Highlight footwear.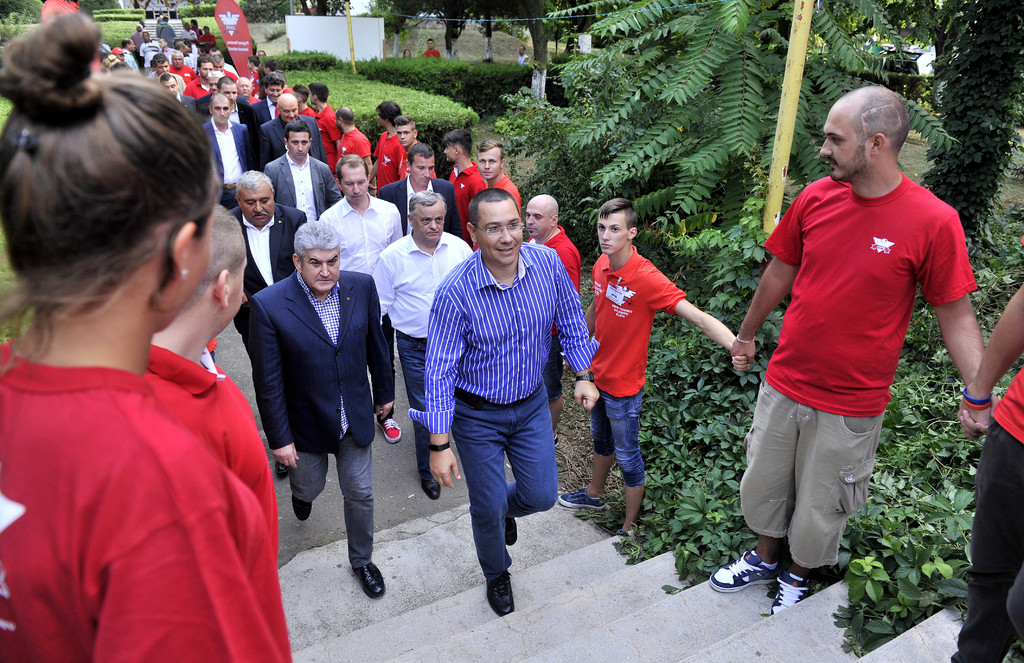
Highlighted region: detection(708, 550, 783, 596).
